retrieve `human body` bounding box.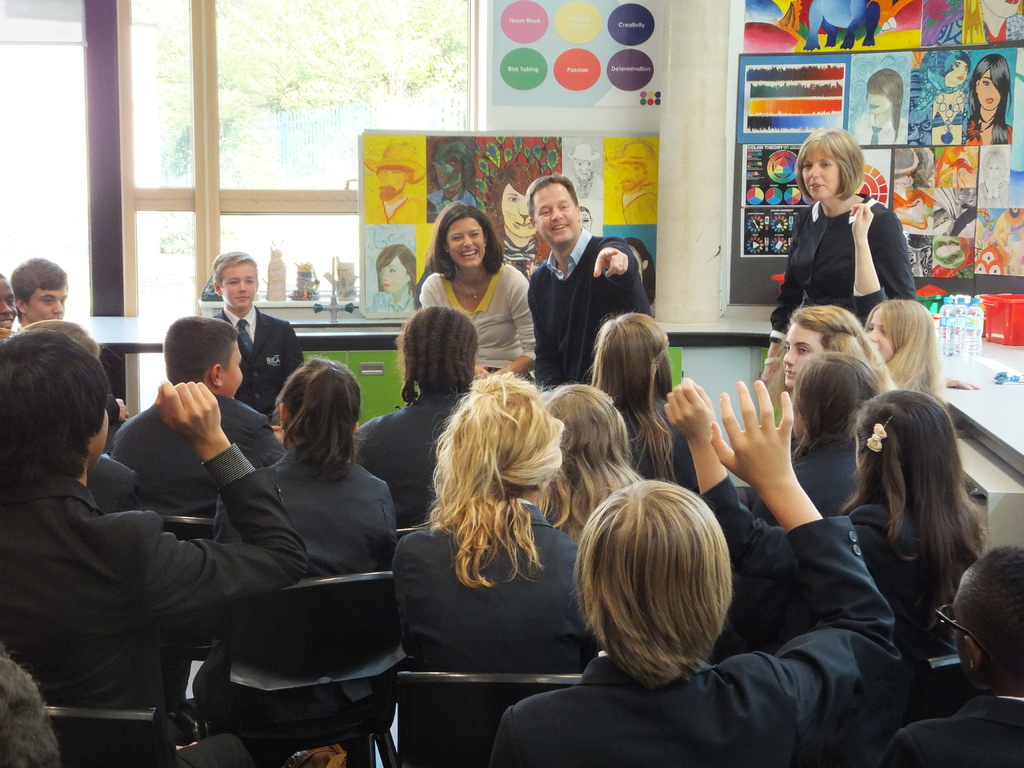
Bounding box: 18, 333, 194, 757.
